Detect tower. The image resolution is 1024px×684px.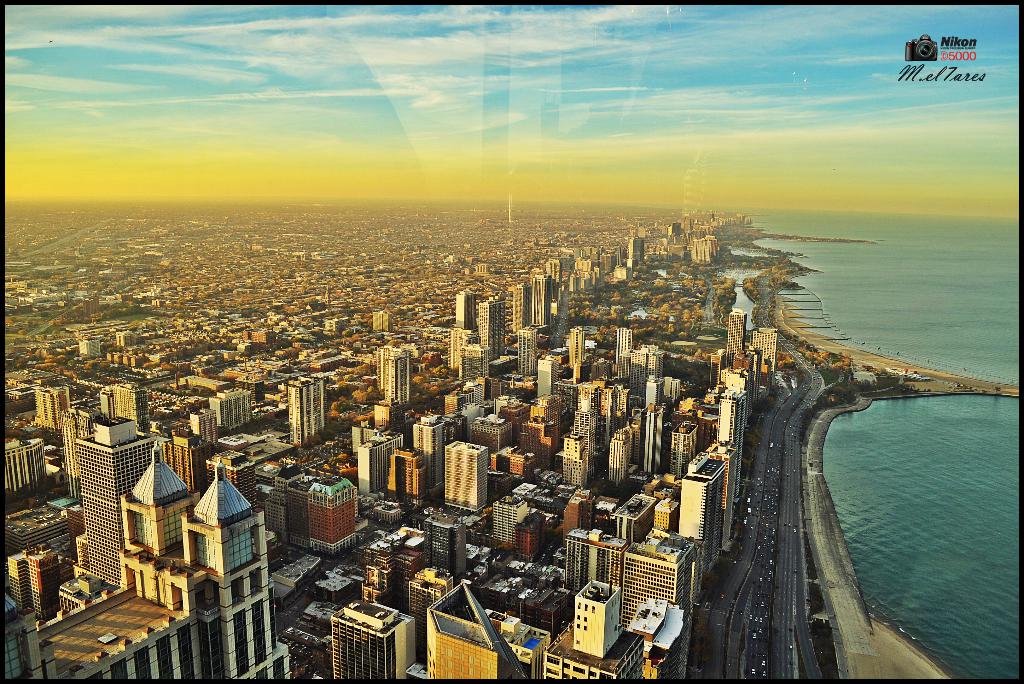
left=411, top=568, right=451, bottom=665.
